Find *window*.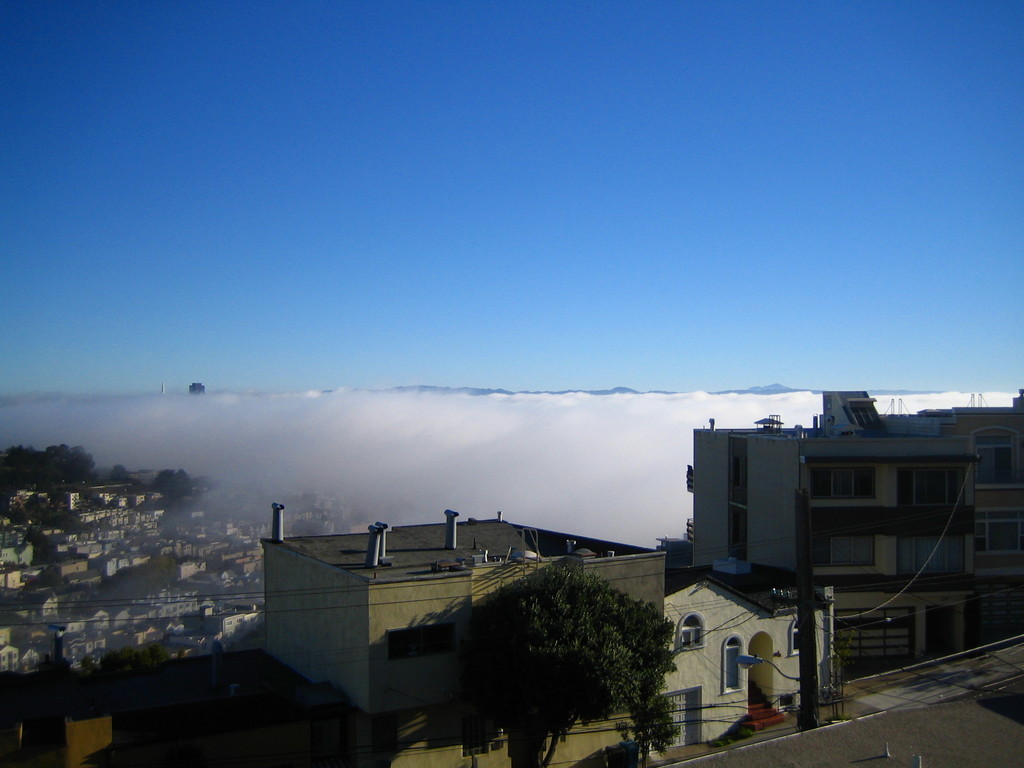
left=895, top=468, right=966, bottom=505.
